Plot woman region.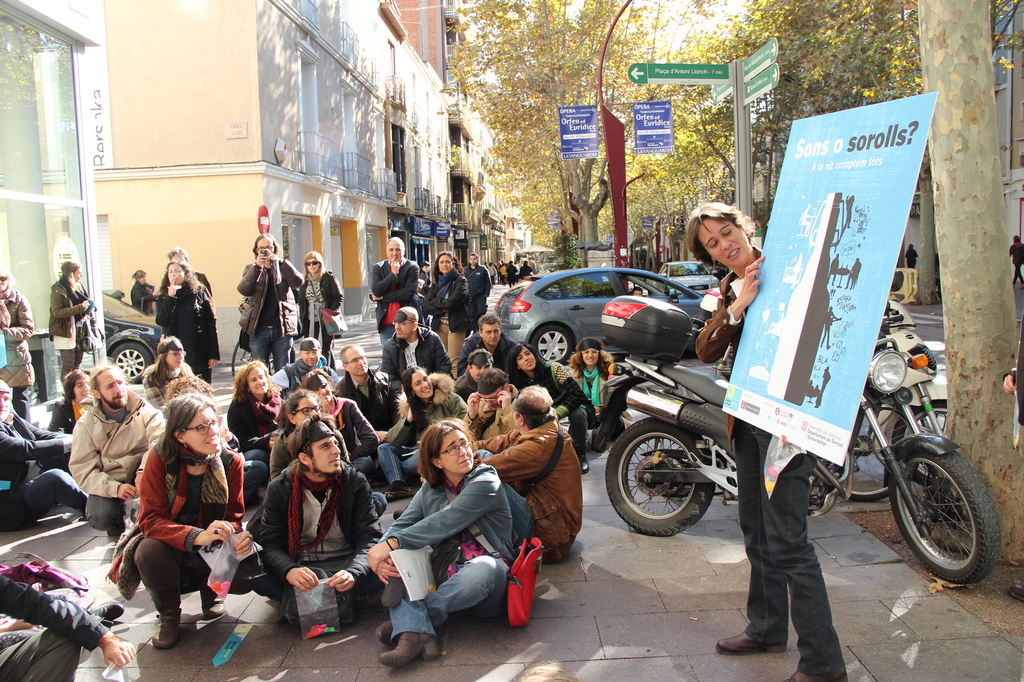
Plotted at detection(48, 369, 94, 438).
